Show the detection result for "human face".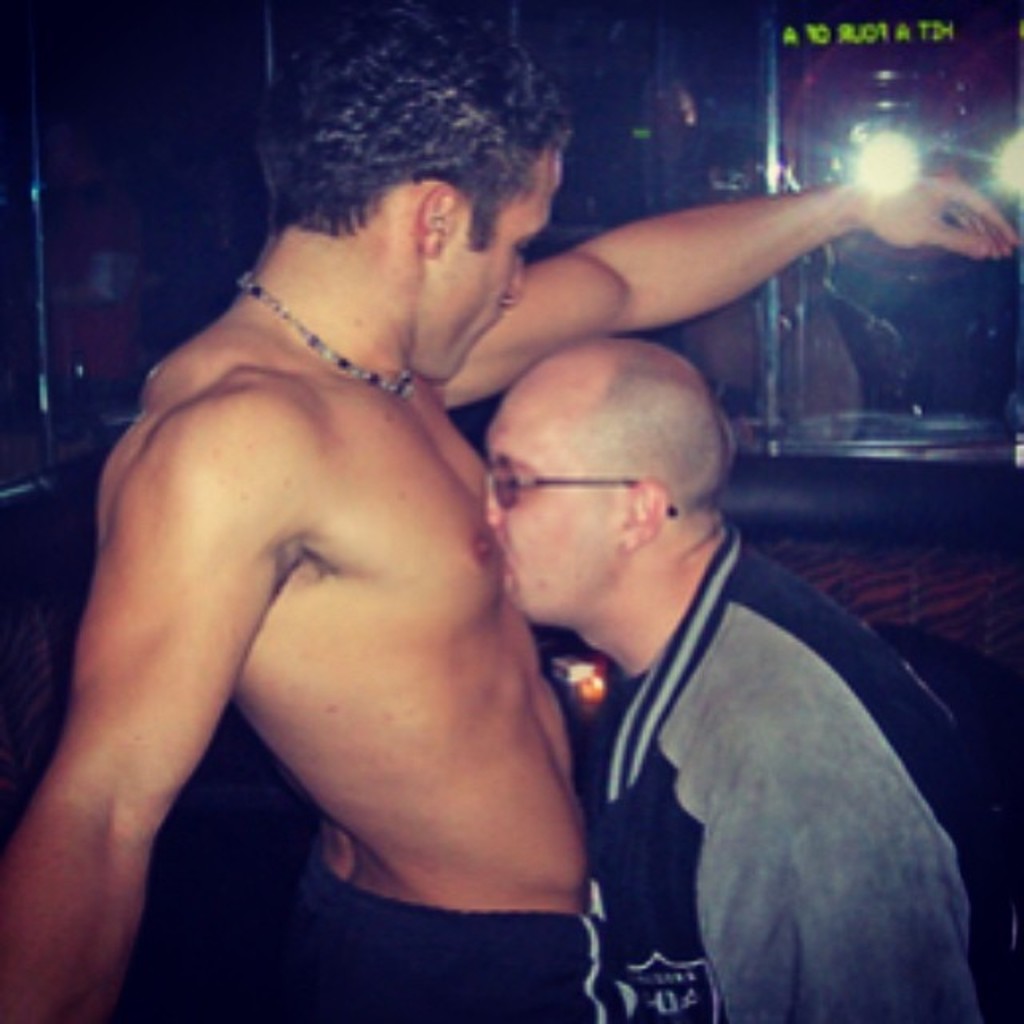
413:149:549:379.
